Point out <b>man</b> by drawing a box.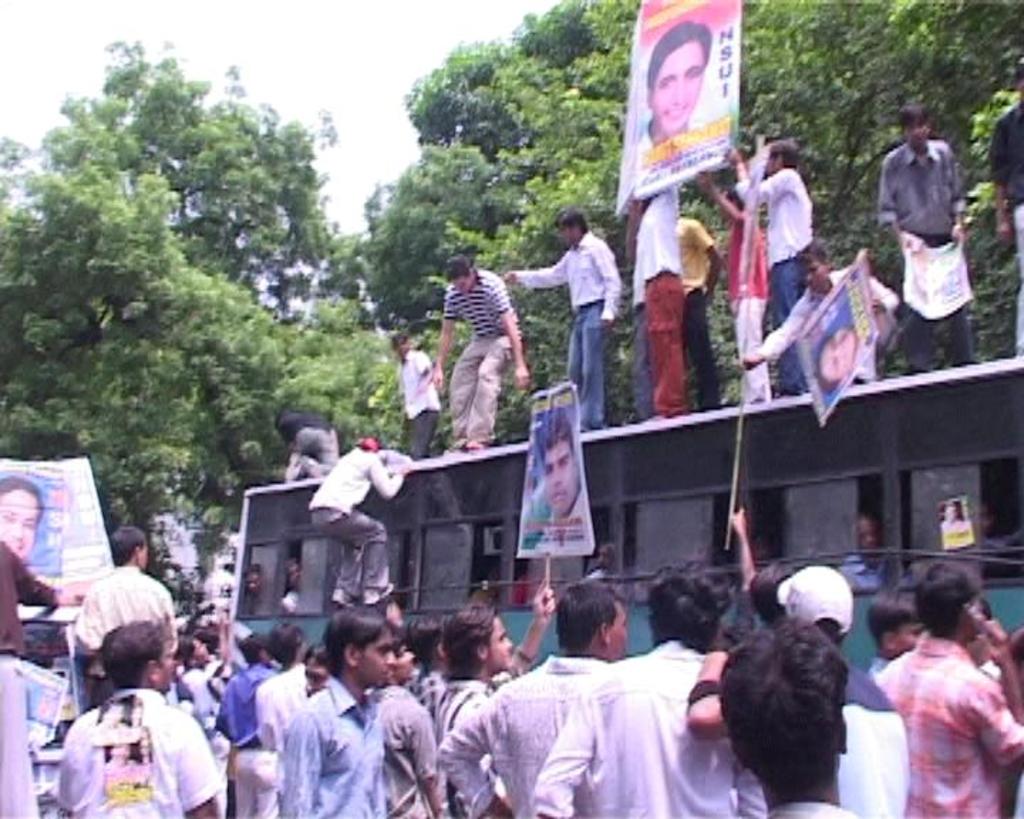
Rect(631, 193, 722, 422).
